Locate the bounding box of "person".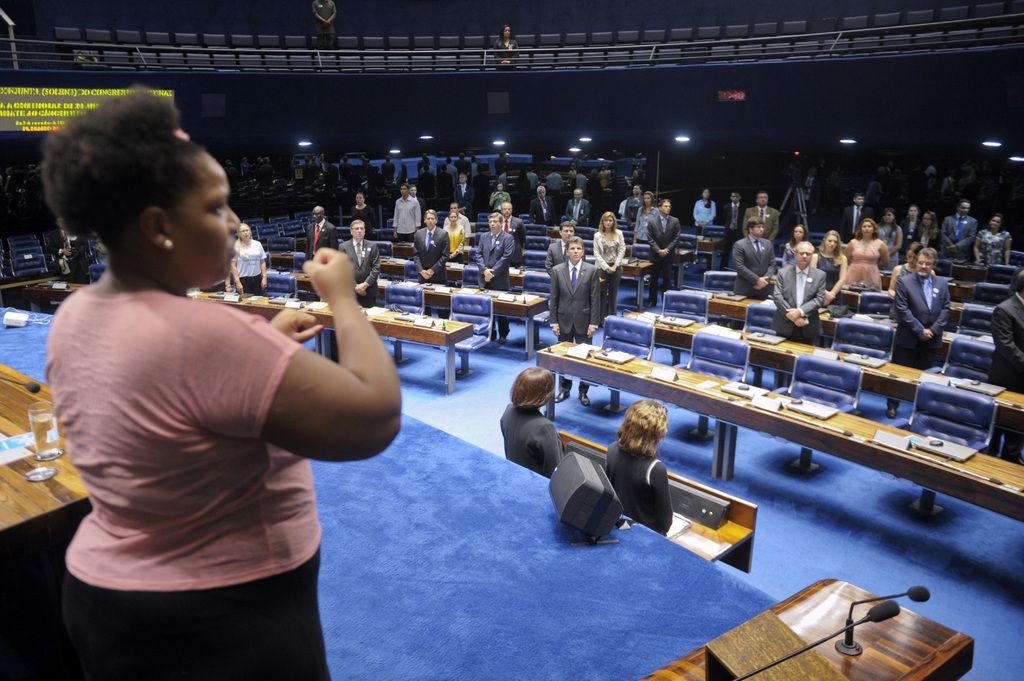
Bounding box: Rect(590, 214, 630, 313).
